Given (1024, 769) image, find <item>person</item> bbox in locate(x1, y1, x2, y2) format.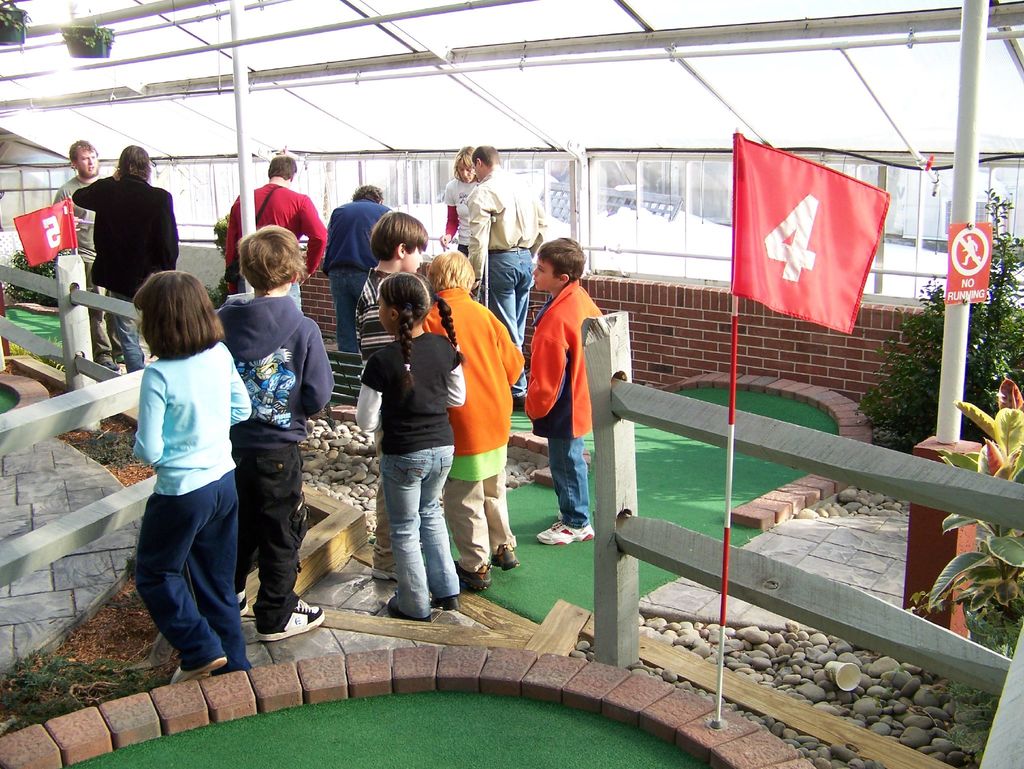
locate(127, 273, 257, 670).
